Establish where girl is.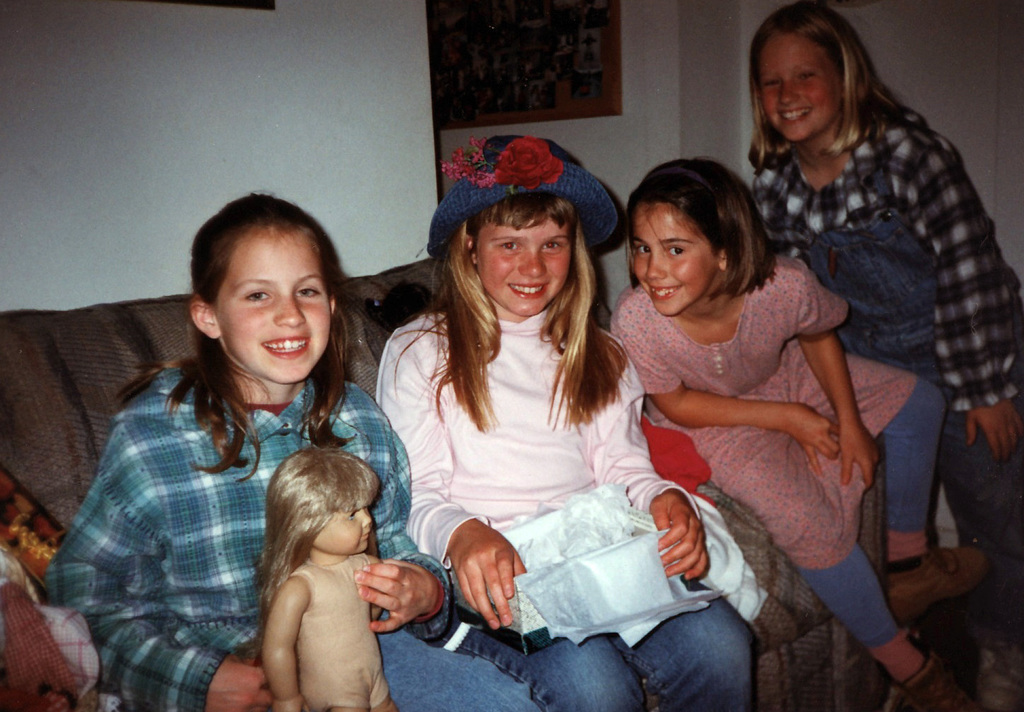
Established at (x1=372, y1=135, x2=772, y2=711).
